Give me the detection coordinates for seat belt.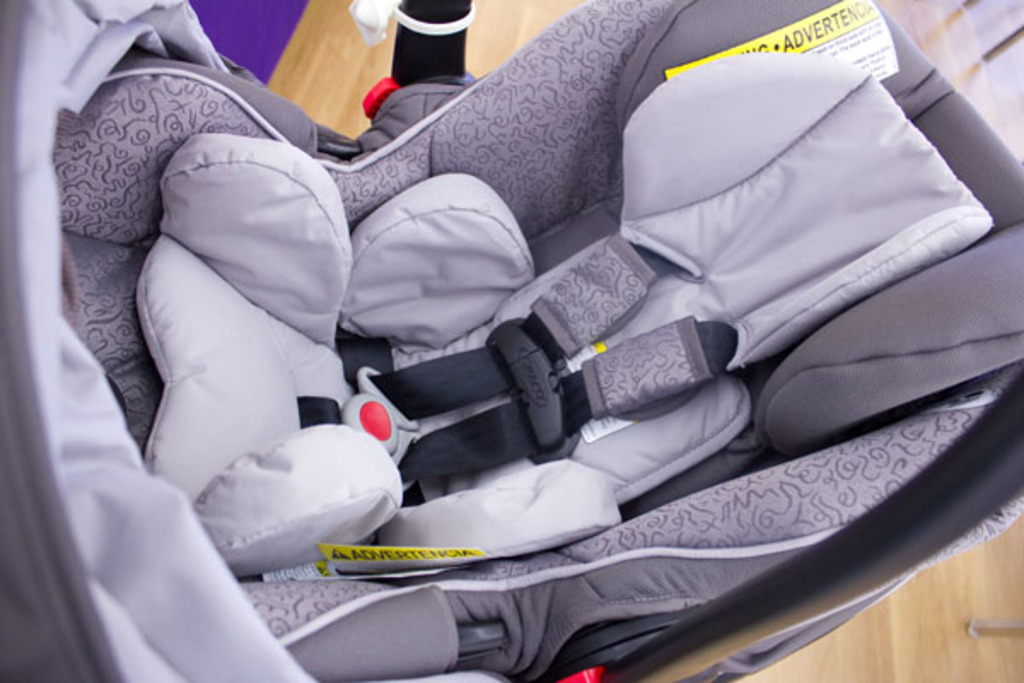
select_region(393, 0, 478, 90).
